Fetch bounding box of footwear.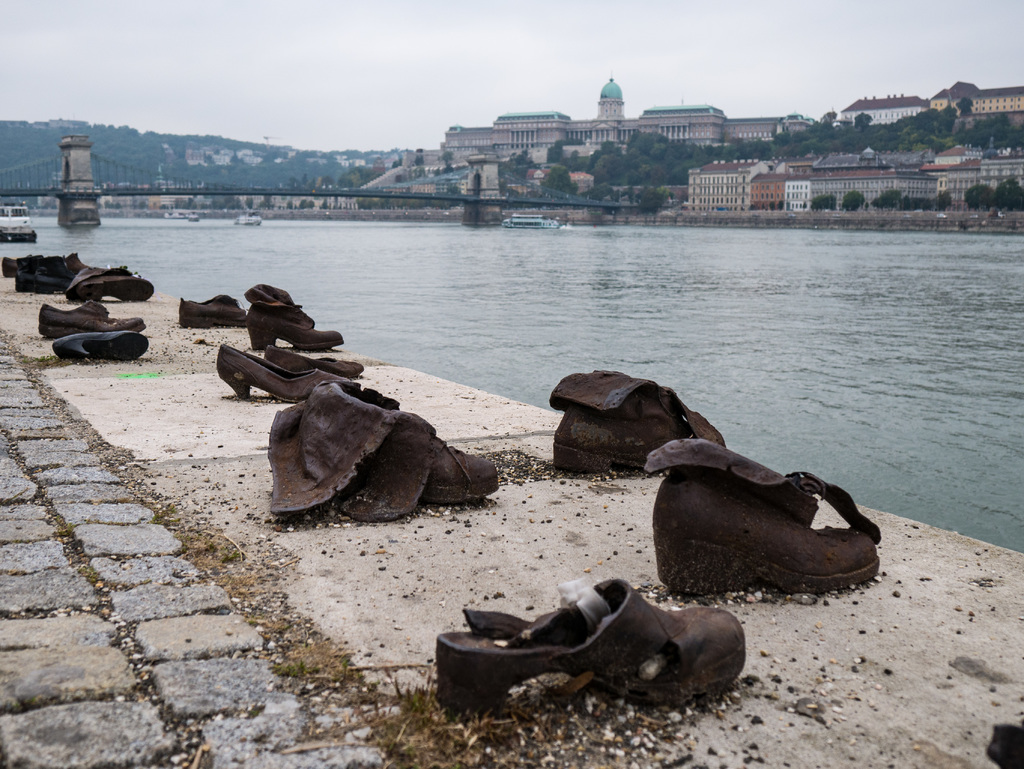
Bbox: locate(271, 347, 355, 371).
